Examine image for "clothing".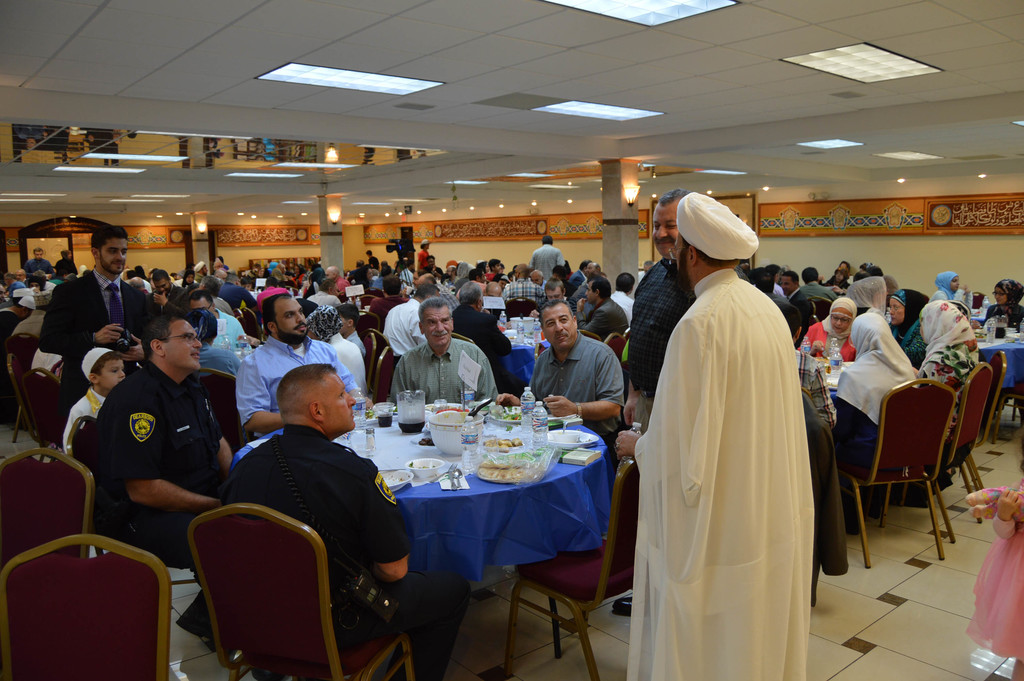
Examination result: (left=216, top=421, right=461, bottom=680).
